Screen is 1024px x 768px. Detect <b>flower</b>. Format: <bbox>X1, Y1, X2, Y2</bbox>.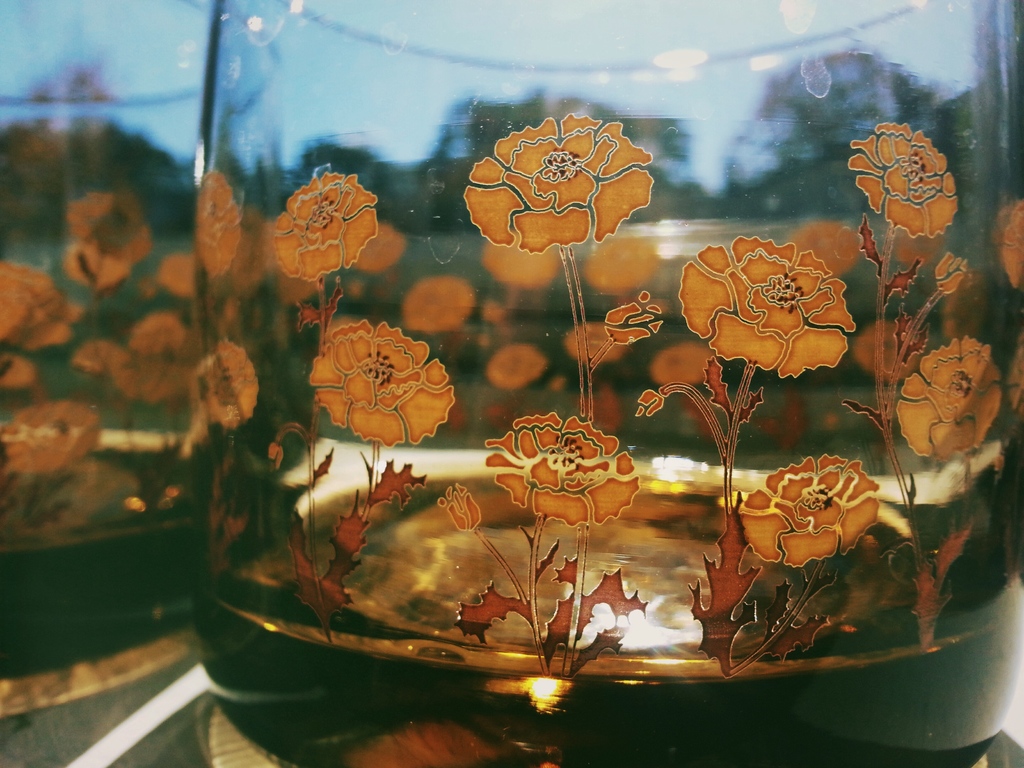
<bbox>844, 120, 960, 241</bbox>.
